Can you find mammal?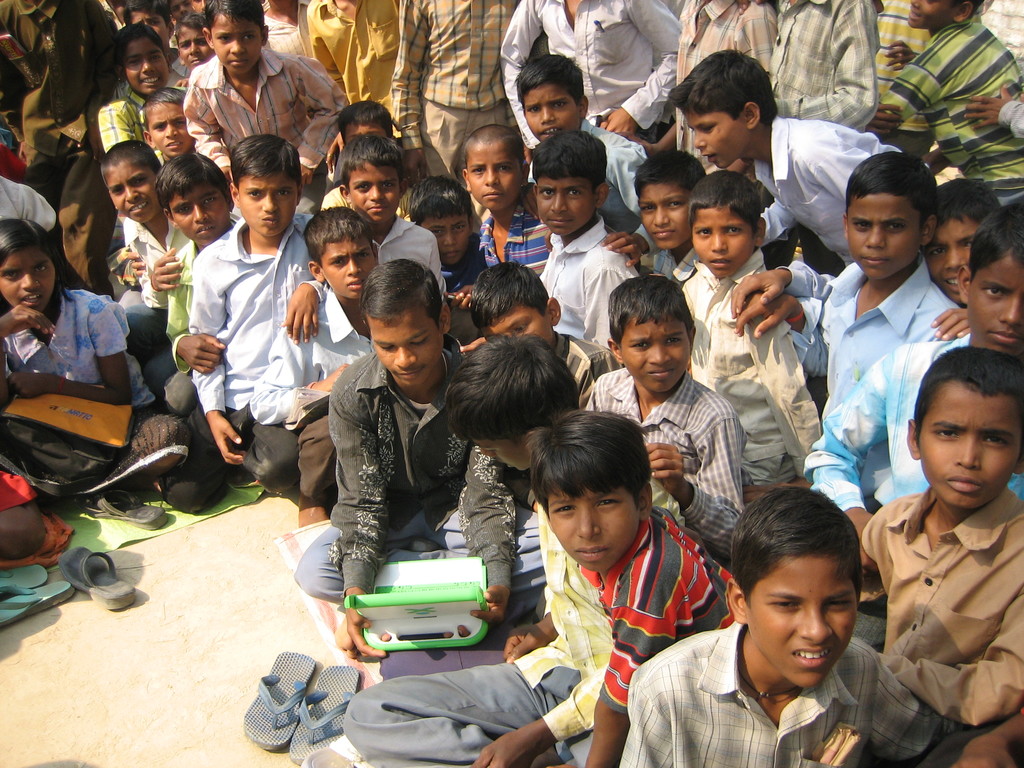
Yes, bounding box: locate(461, 258, 616, 406).
